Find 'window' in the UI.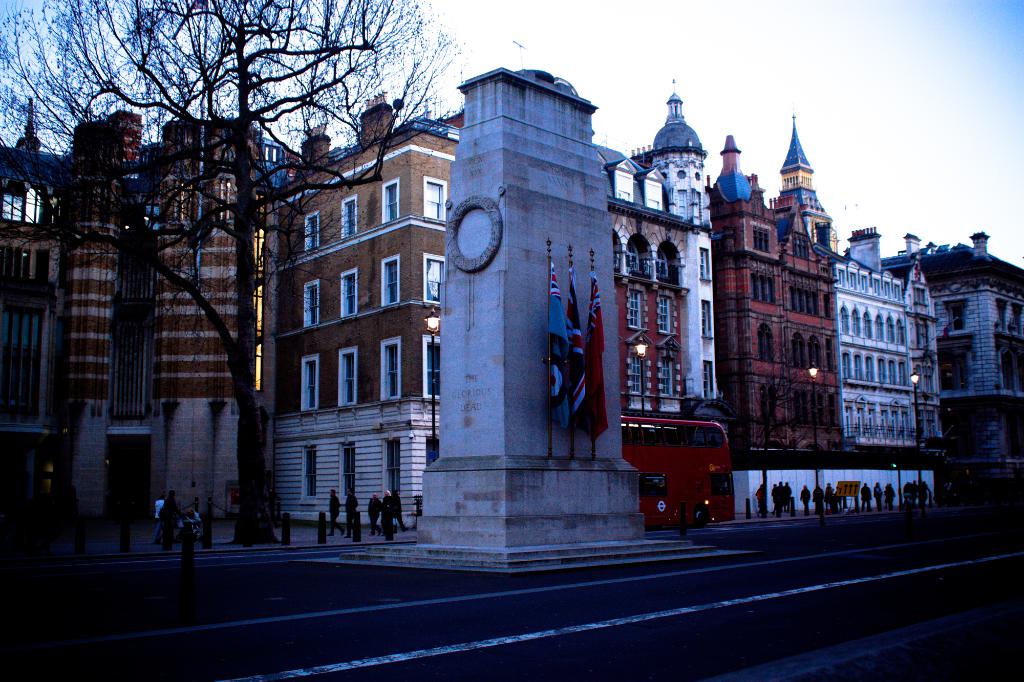
UI element at <bbox>312, 288, 317, 319</bbox>.
